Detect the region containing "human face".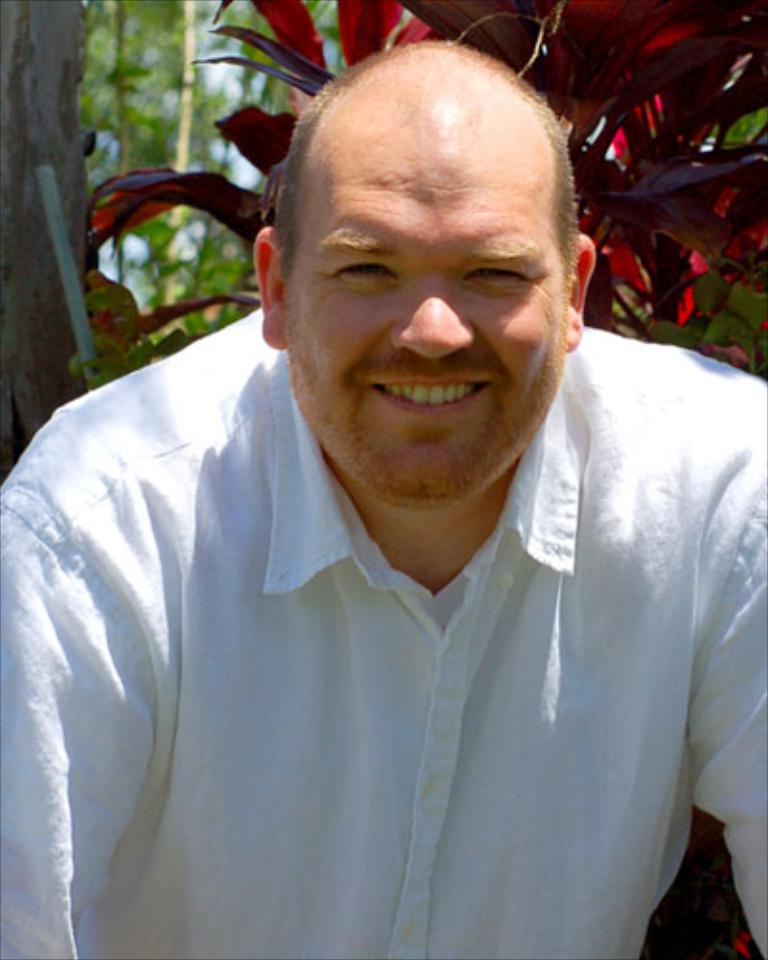
288, 96, 564, 501.
